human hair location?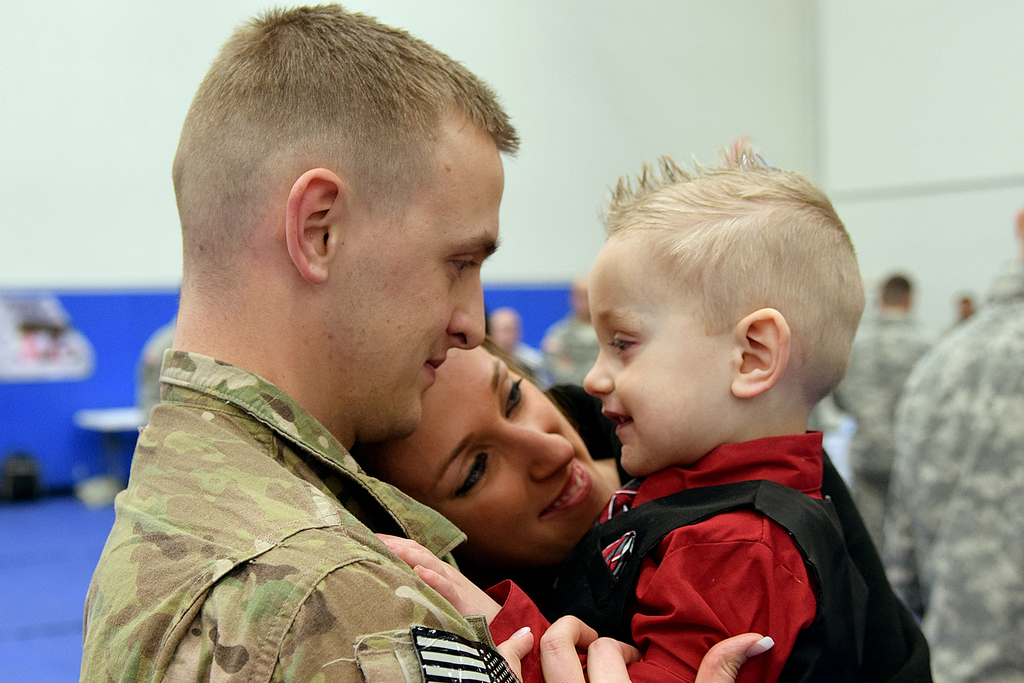
l=598, t=136, r=868, b=413
